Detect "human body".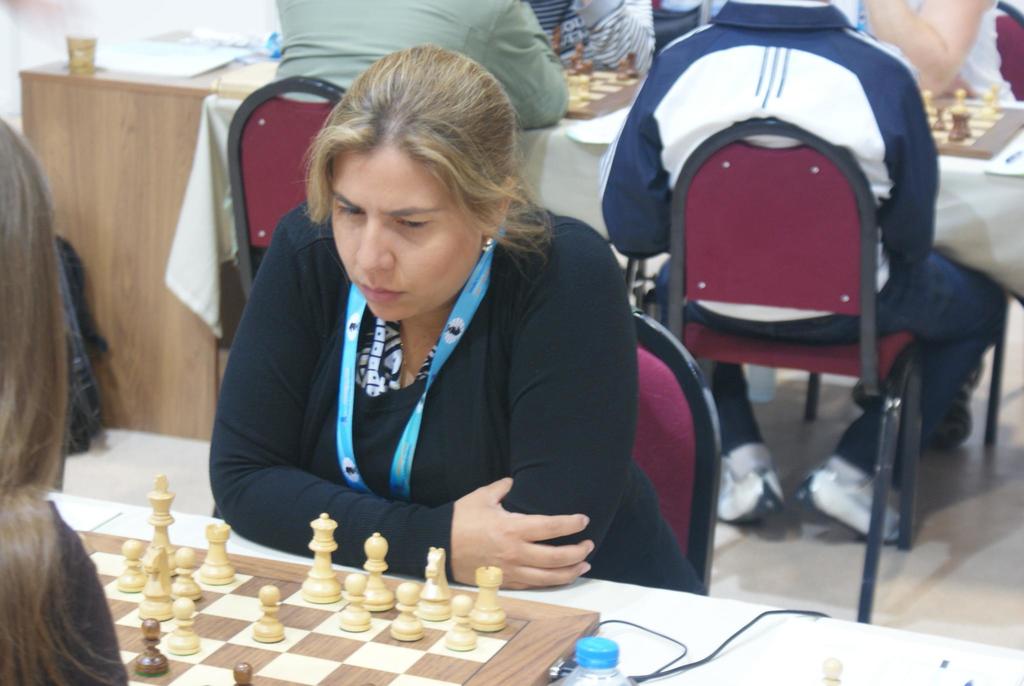
Detected at region(528, 0, 650, 88).
